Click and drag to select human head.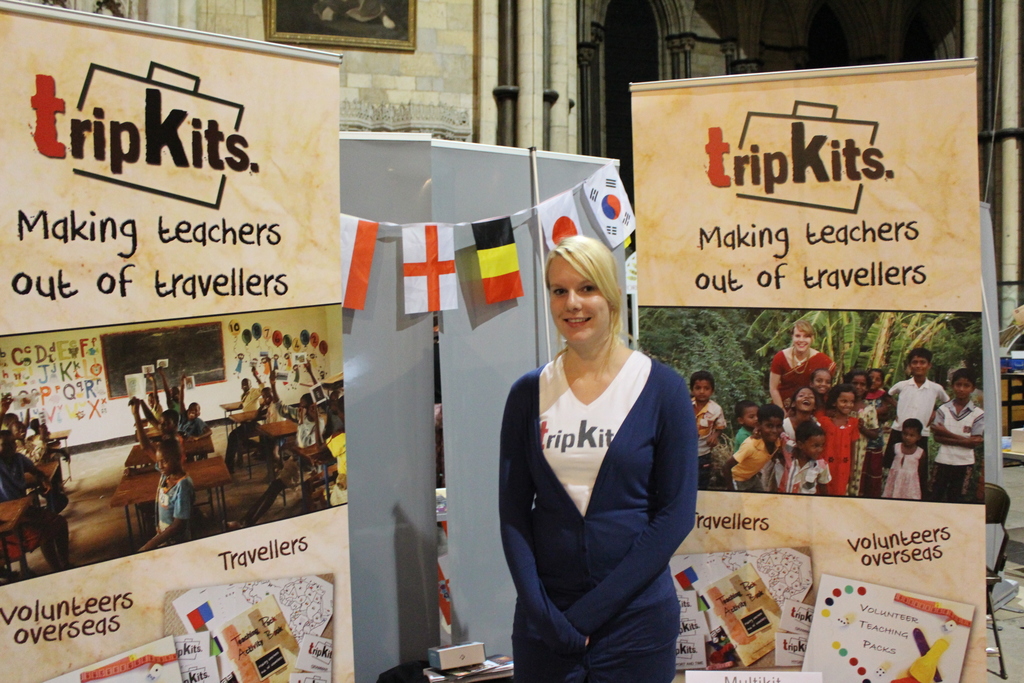
Selection: crop(947, 370, 978, 402).
